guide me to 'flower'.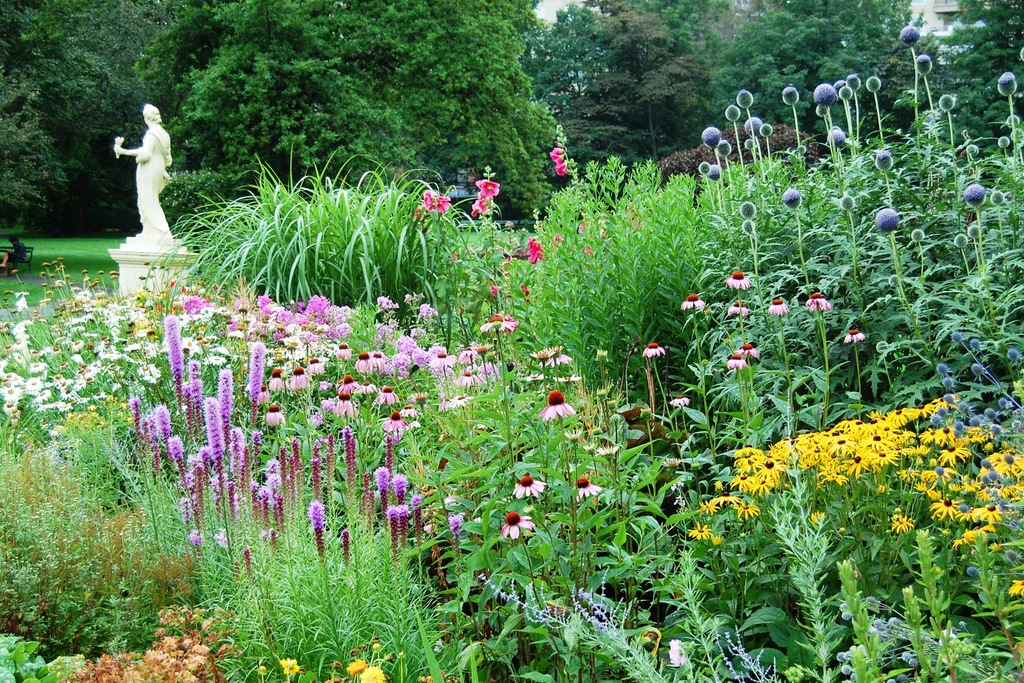
Guidance: left=346, top=659, right=369, bottom=678.
